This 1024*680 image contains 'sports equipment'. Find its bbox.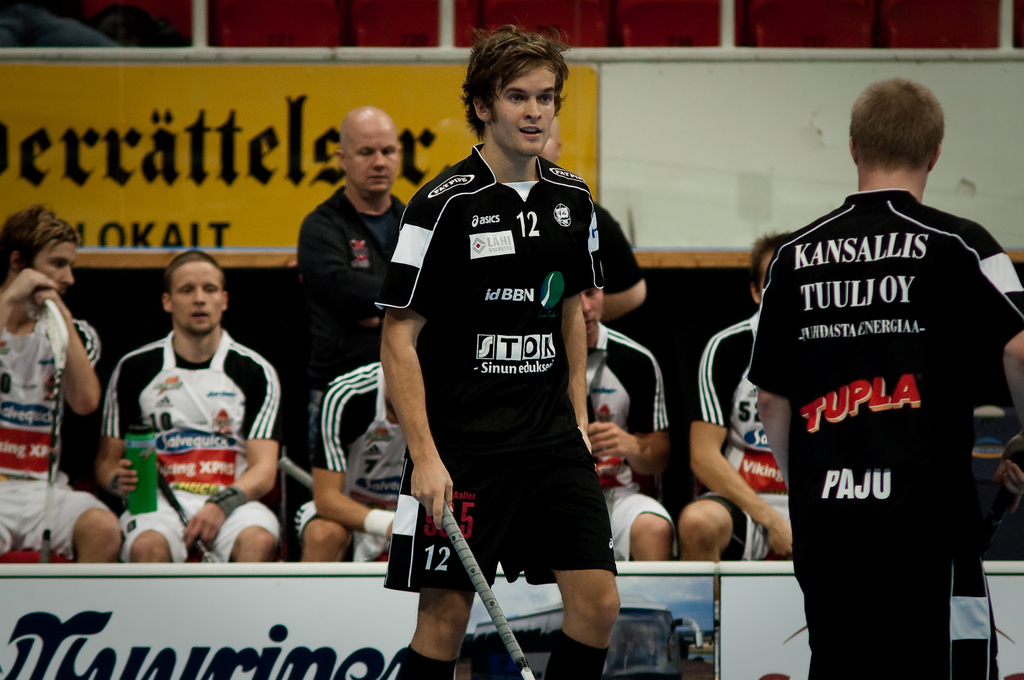
region(441, 500, 534, 679).
